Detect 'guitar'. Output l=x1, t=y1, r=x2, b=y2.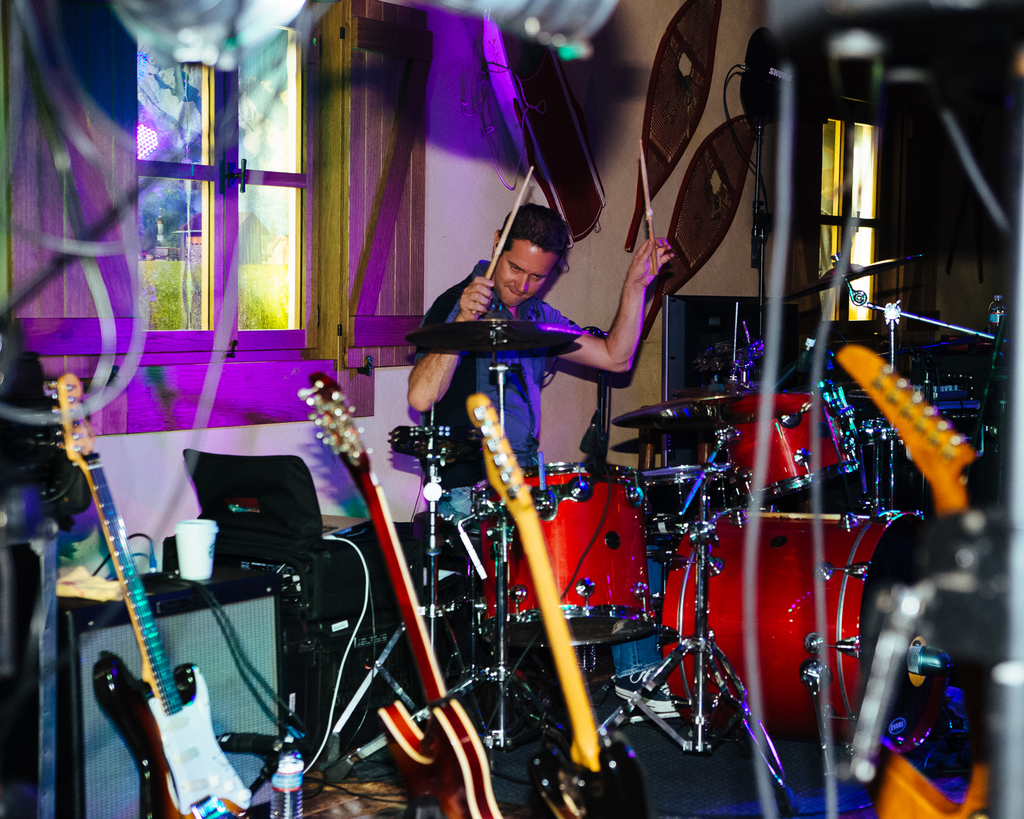
l=461, t=387, r=674, b=818.
